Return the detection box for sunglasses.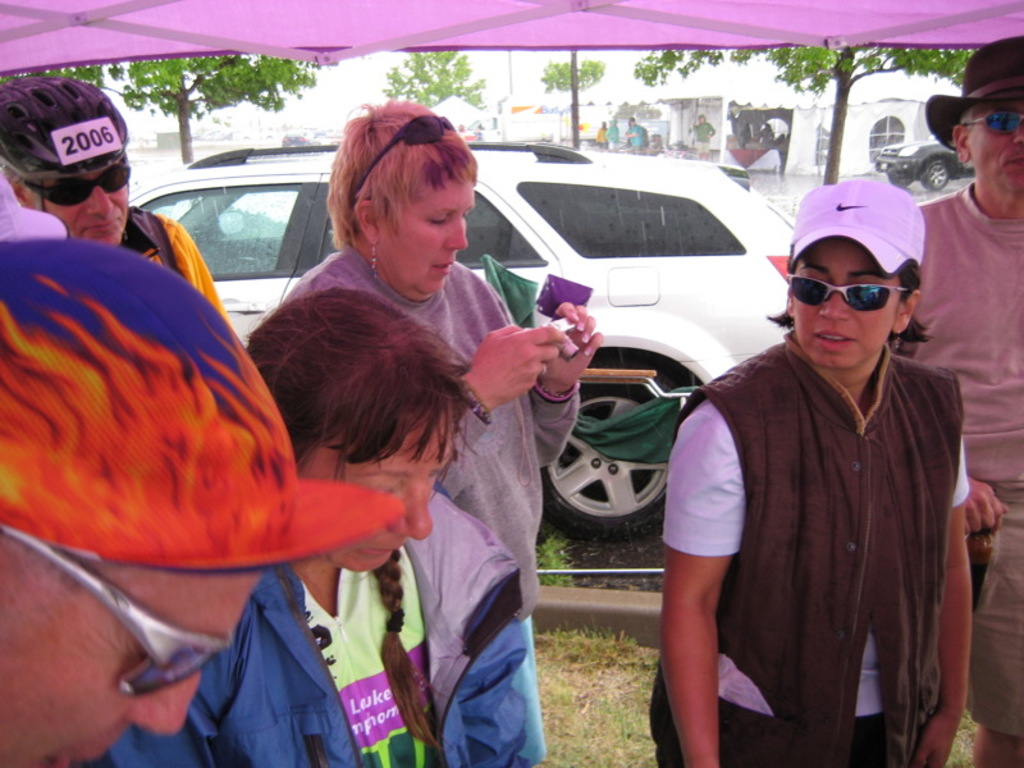
rect(787, 270, 910, 315).
